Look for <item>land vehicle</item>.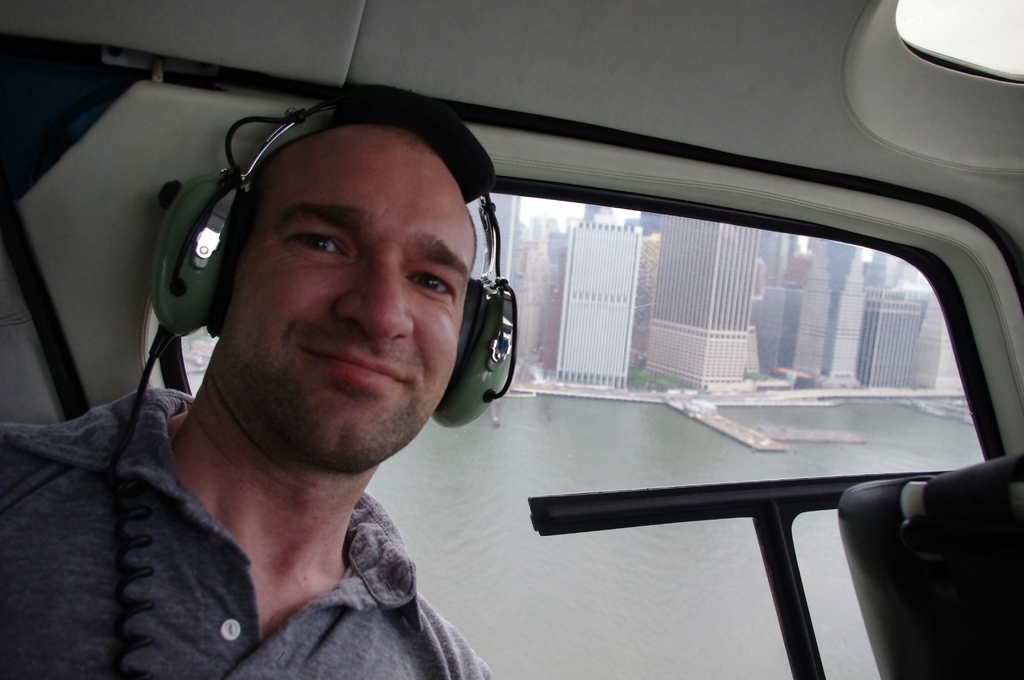
Found: bbox(96, 19, 1011, 672).
